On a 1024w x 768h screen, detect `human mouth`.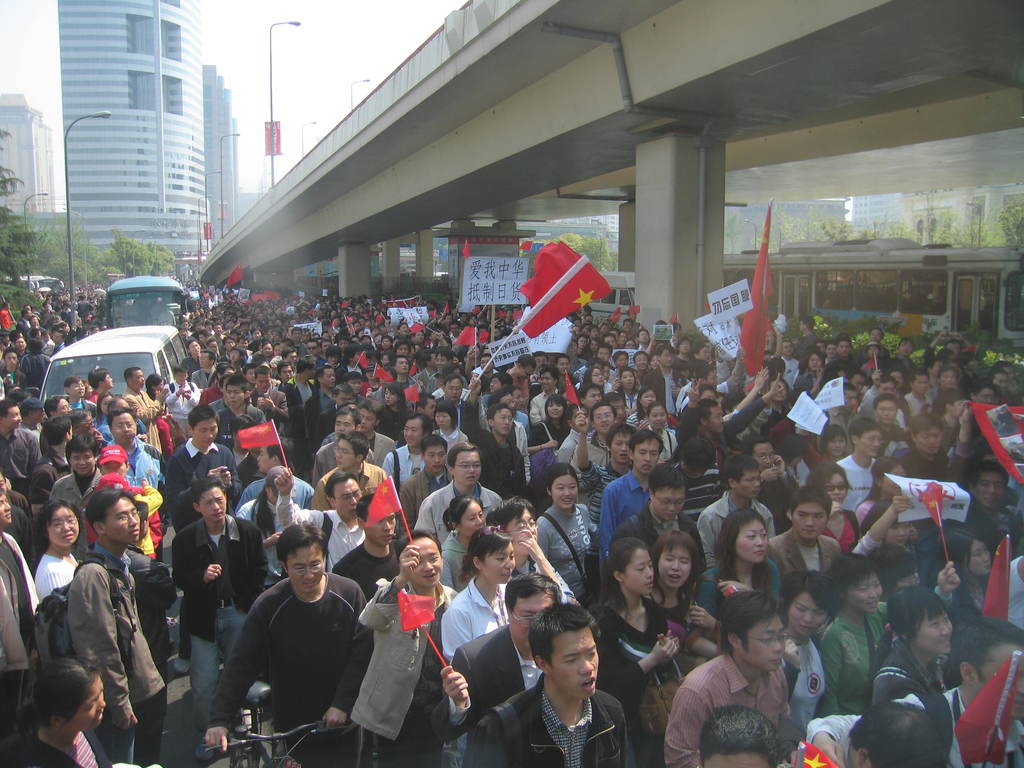
<bbox>666, 511, 676, 519</bbox>.
